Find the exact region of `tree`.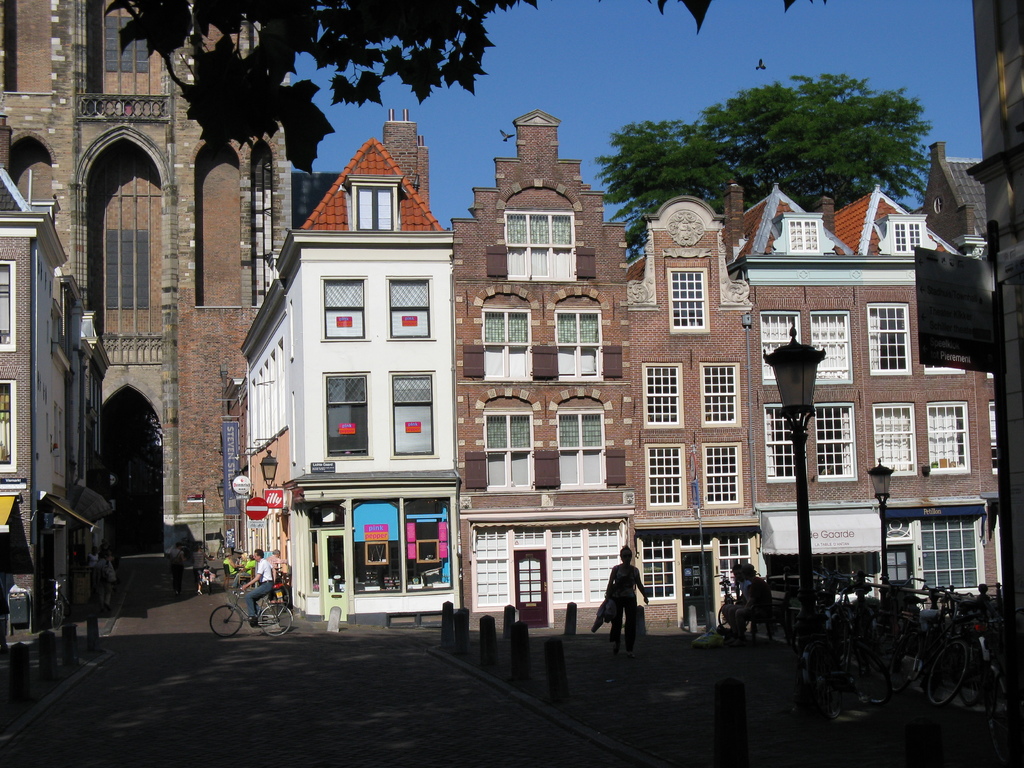
Exact region: x1=580 y1=65 x2=968 y2=227.
